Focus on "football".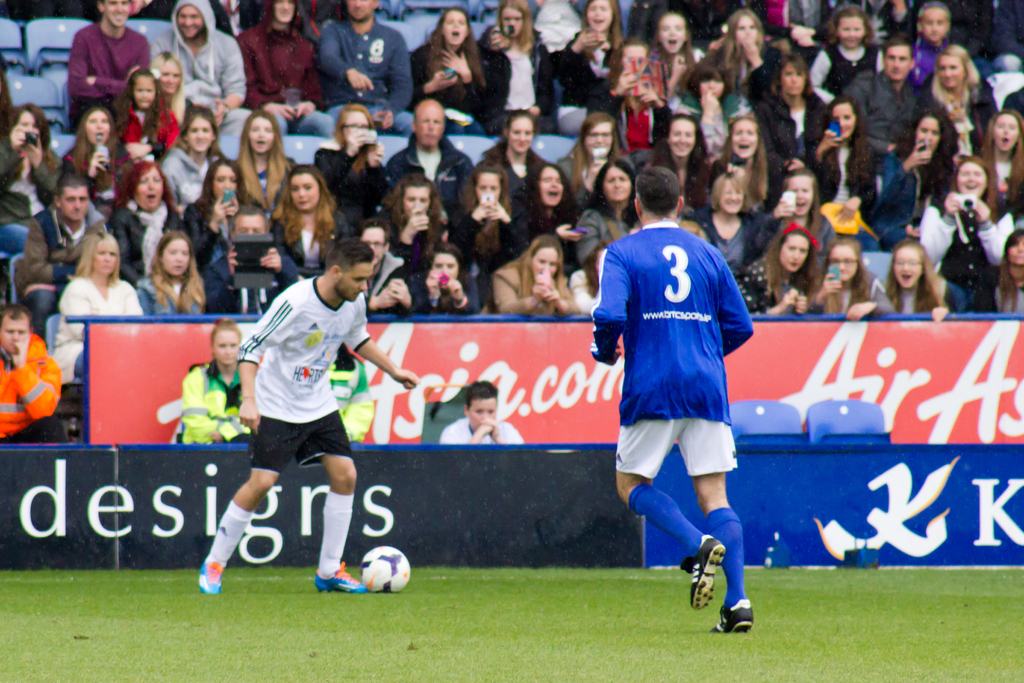
Focused at rect(357, 542, 407, 593).
